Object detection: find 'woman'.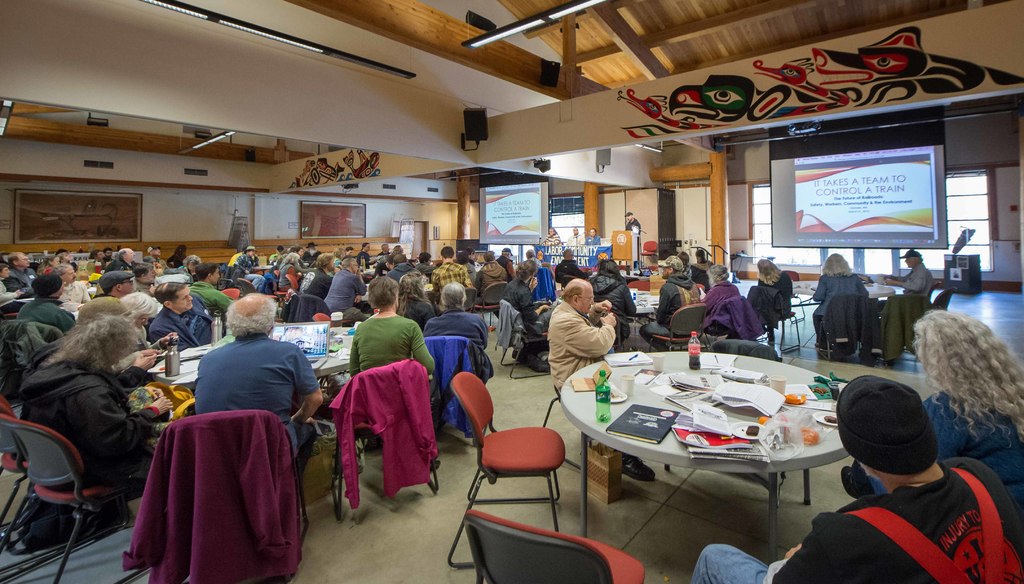
BBox(394, 269, 433, 335).
